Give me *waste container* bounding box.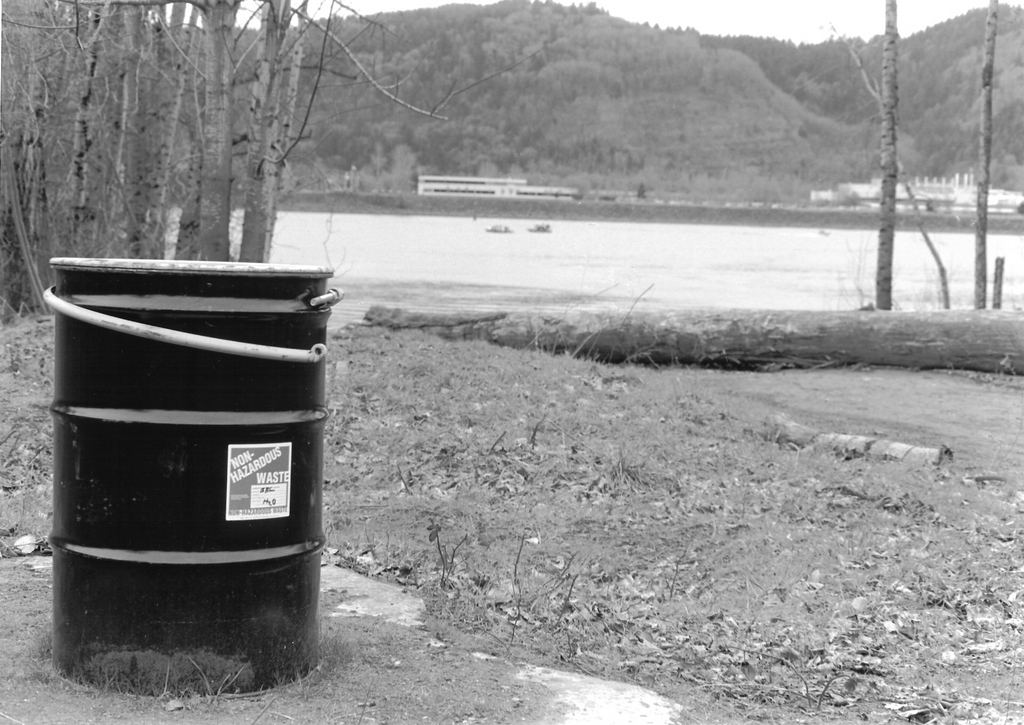
40/259/344/695.
